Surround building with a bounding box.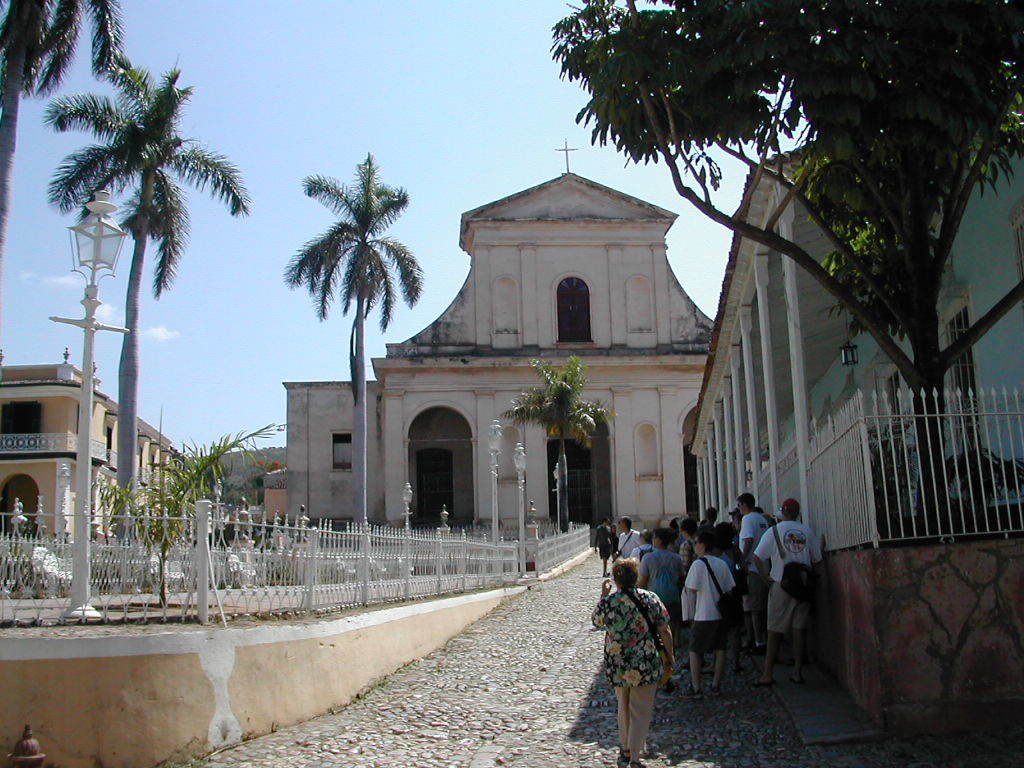
{"left": 0, "top": 348, "right": 187, "bottom": 546}.
